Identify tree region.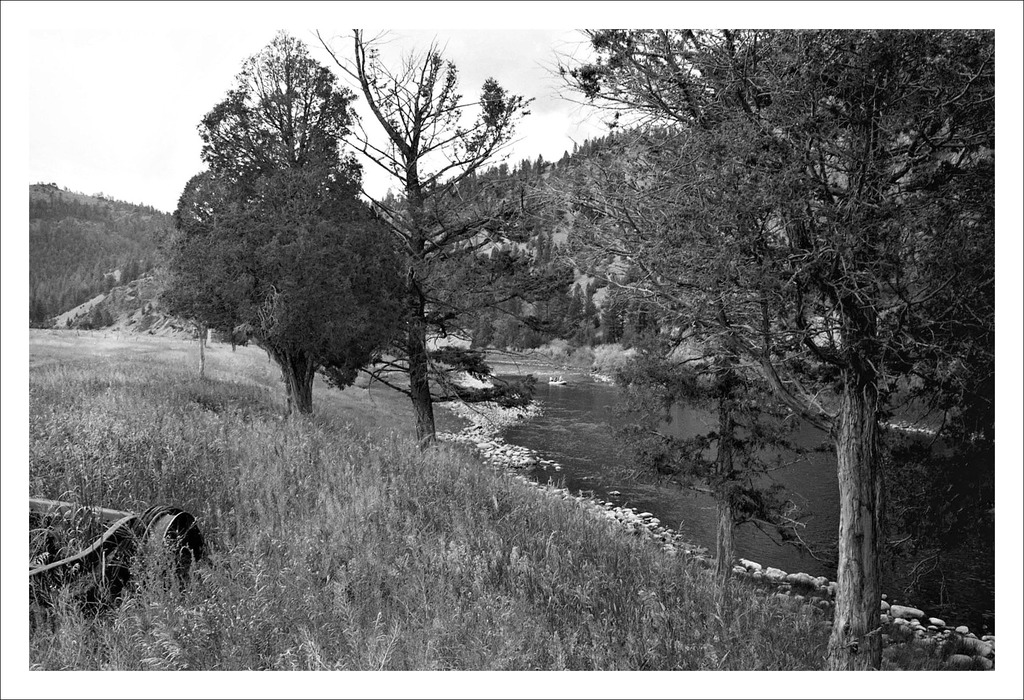
Region: (172, 161, 294, 354).
